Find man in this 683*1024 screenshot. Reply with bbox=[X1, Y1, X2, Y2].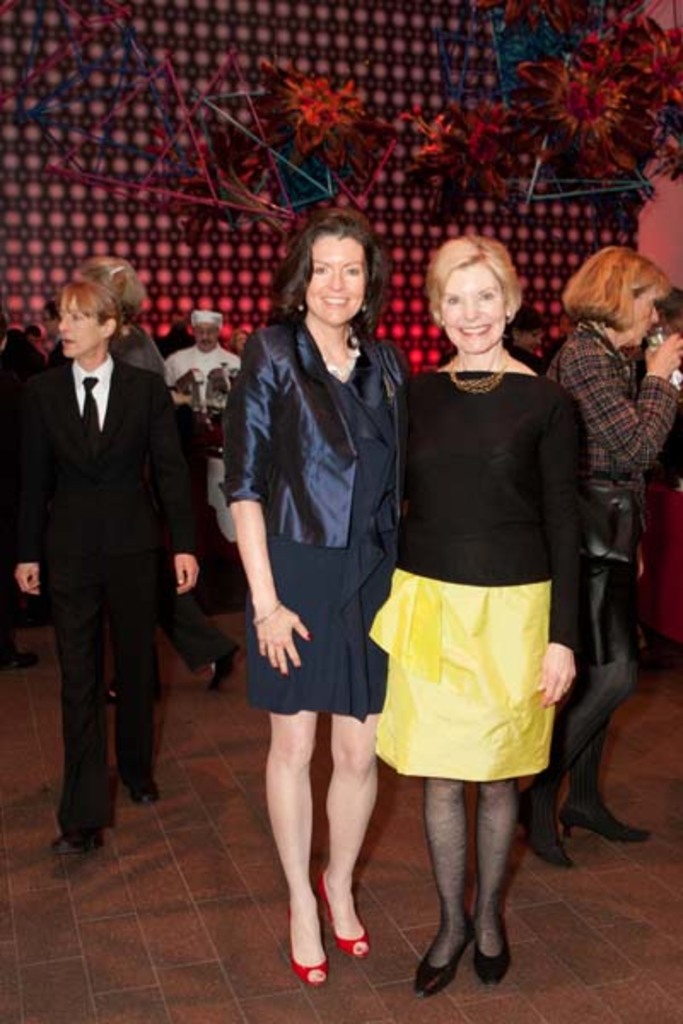
bbox=[9, 280, 195, 843].
